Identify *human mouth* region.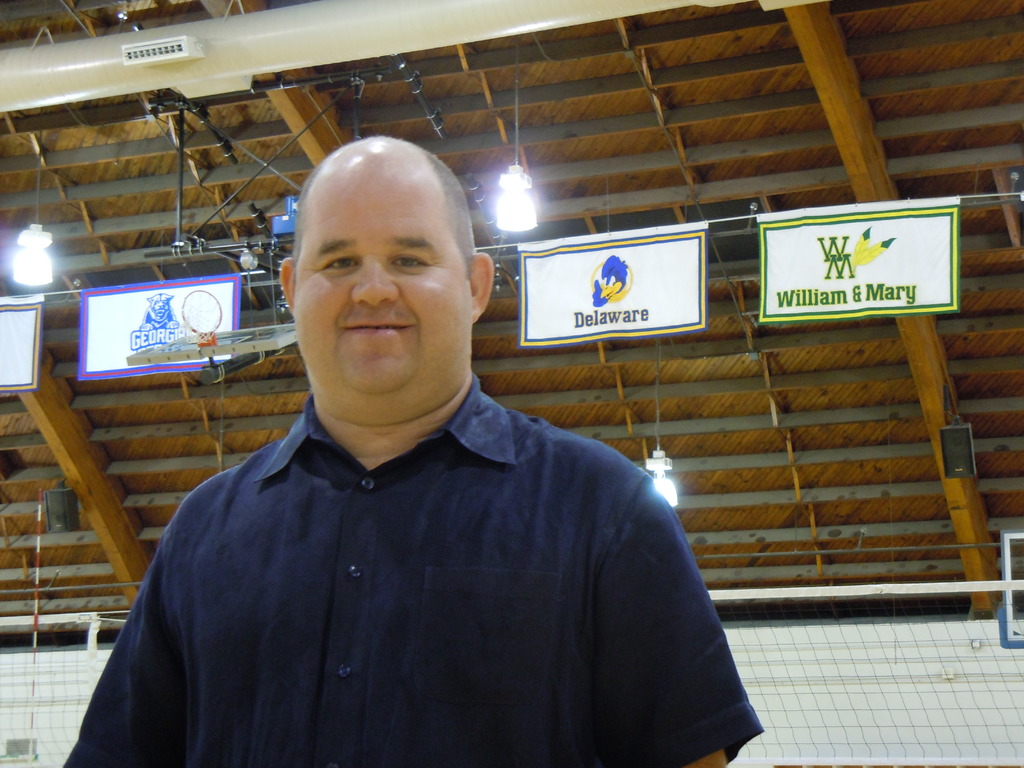
Region: 342 319 412 335.
